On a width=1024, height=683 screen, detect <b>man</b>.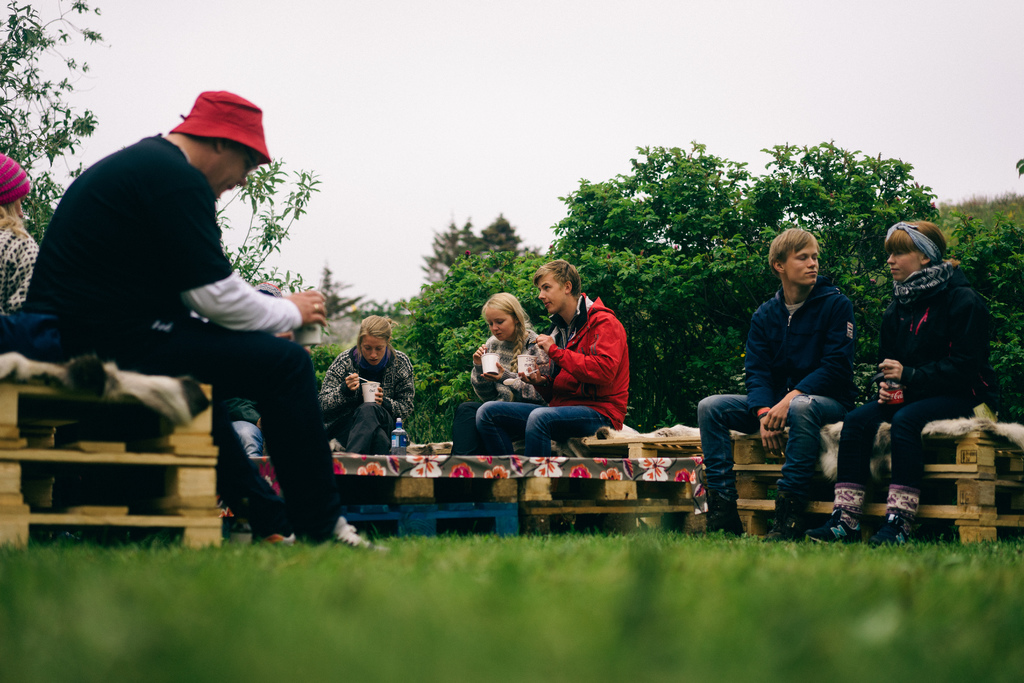
locate(694, 226, 860, 542).
